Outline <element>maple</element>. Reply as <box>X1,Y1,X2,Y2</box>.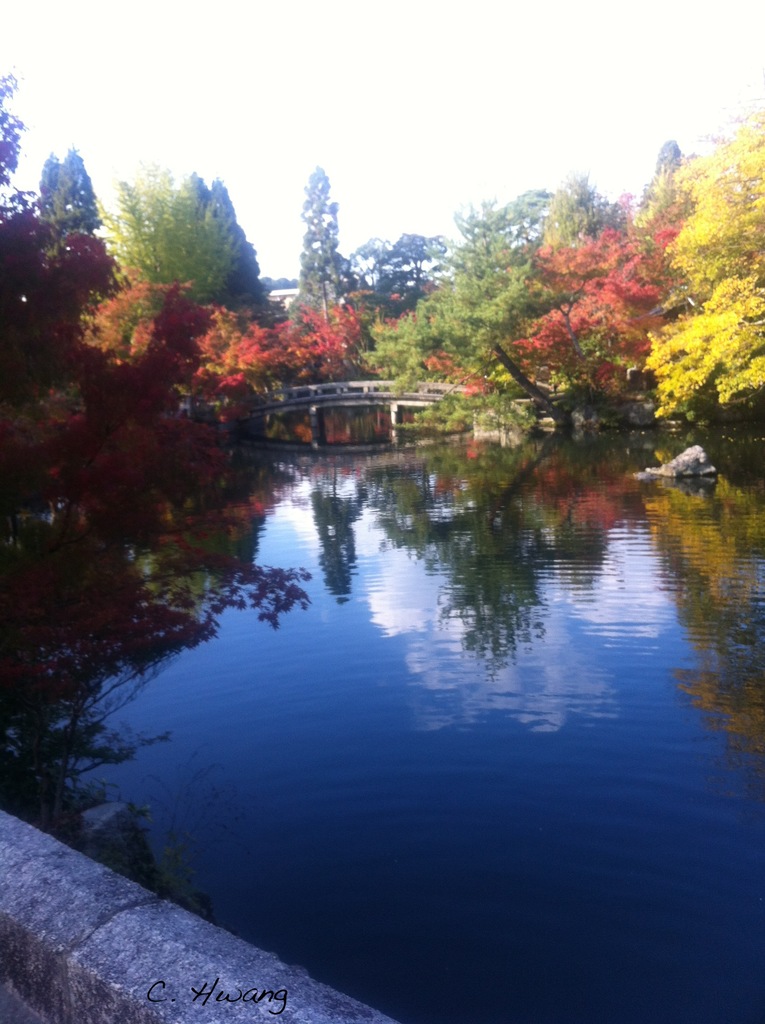
<box>0,207,125,348</box>.
